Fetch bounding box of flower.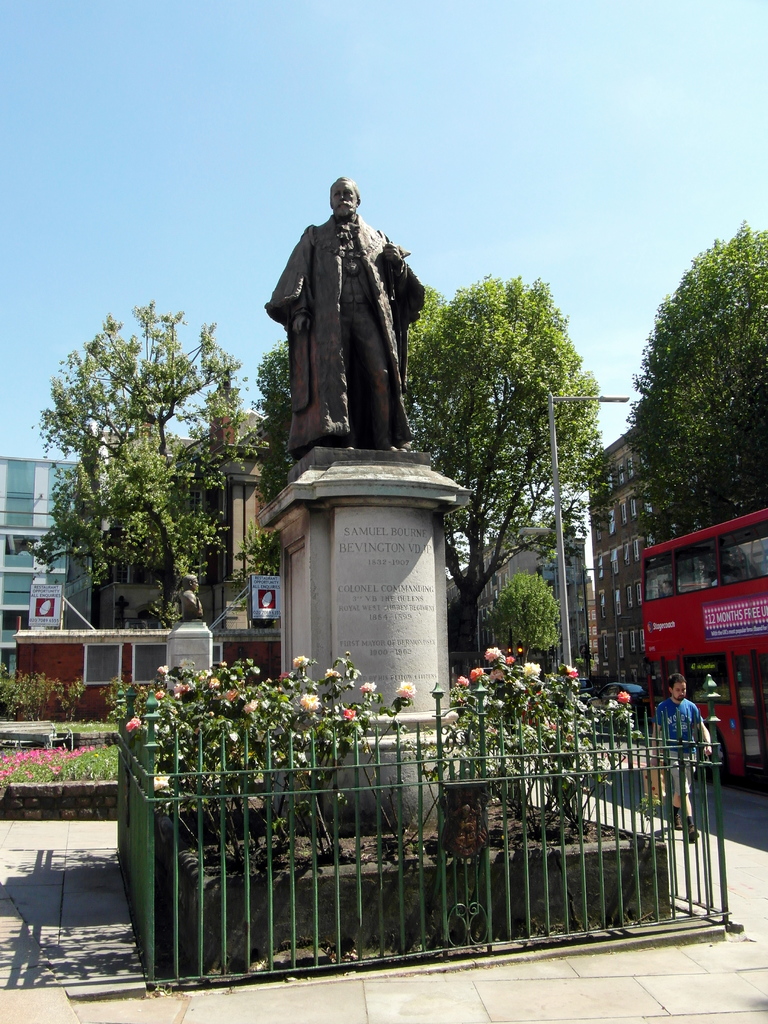
Bbox: <region>394, 678, 417, 701</region>.
